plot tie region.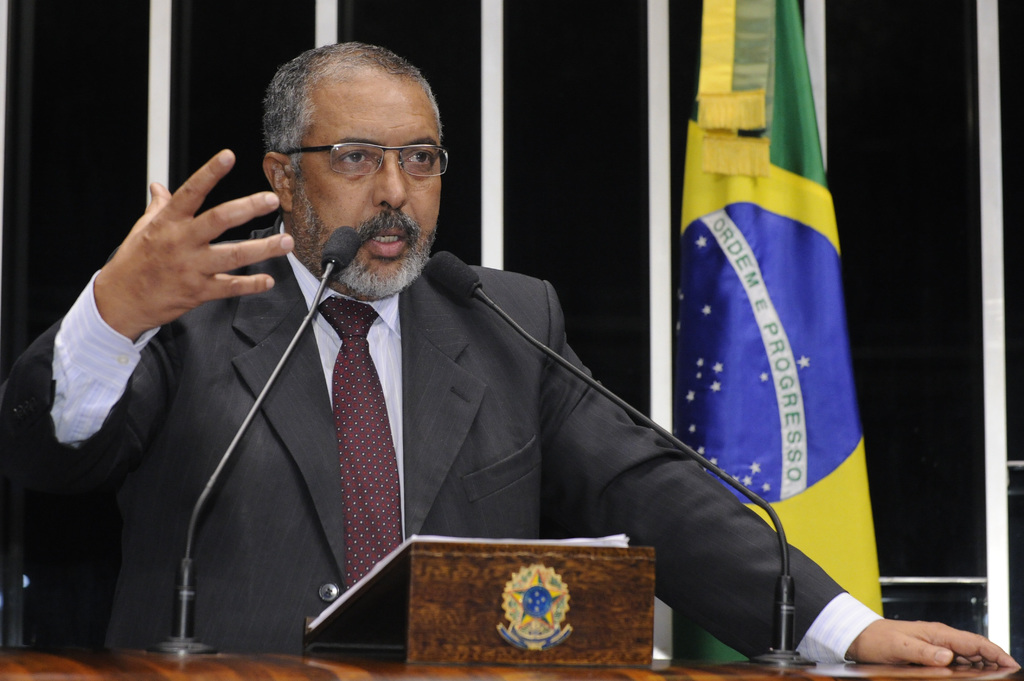
Plotted at [left=316, top=294, right=404, bottom=590].
